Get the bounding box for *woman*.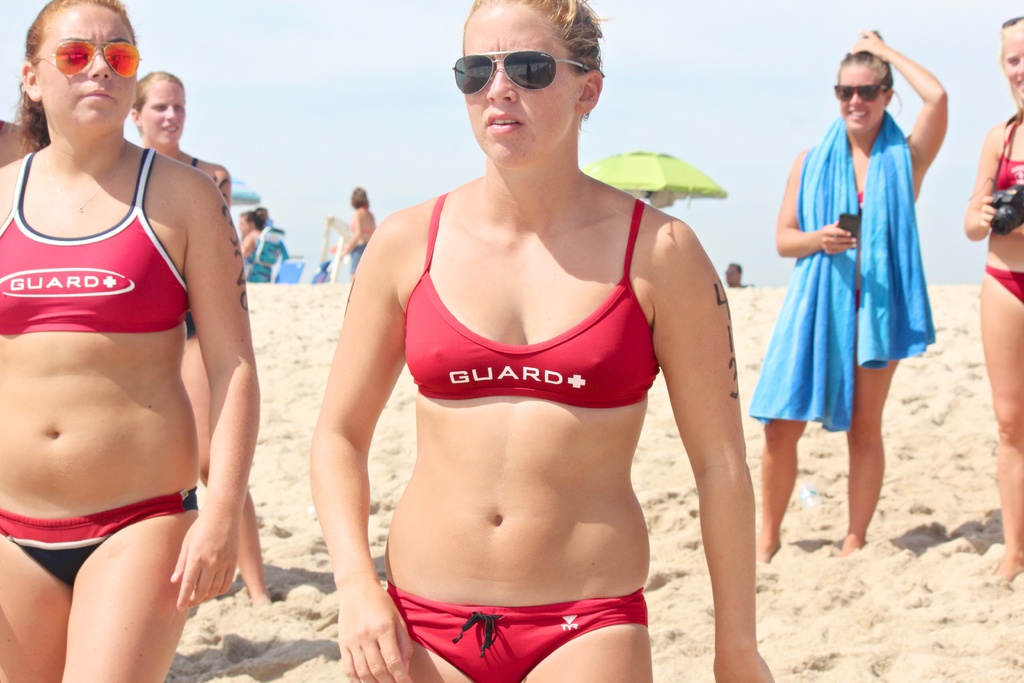
left=739, top=28, right=950, bottom=557.
